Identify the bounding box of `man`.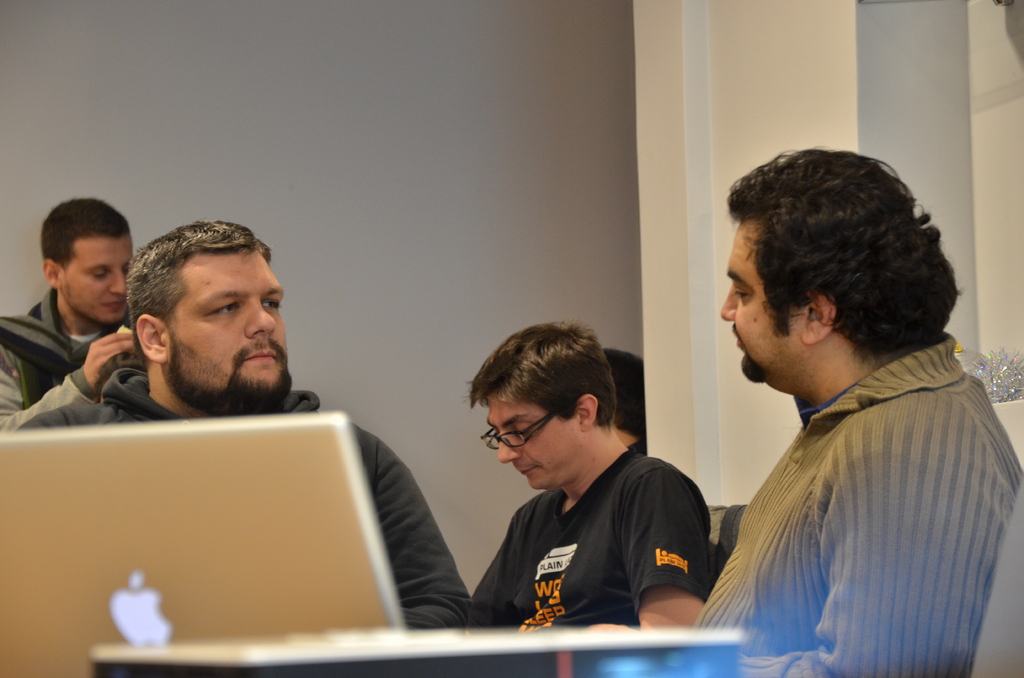
crop(0, 198, 148, 426).
